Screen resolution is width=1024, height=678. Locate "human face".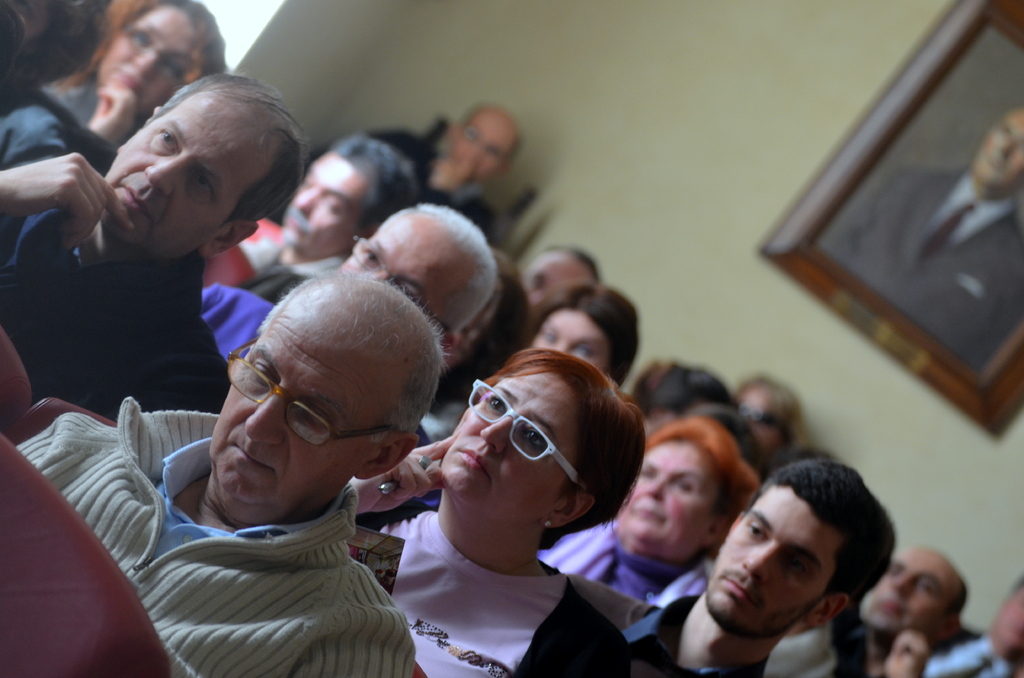
[left=278, top=151, right=374, bottom=260].
